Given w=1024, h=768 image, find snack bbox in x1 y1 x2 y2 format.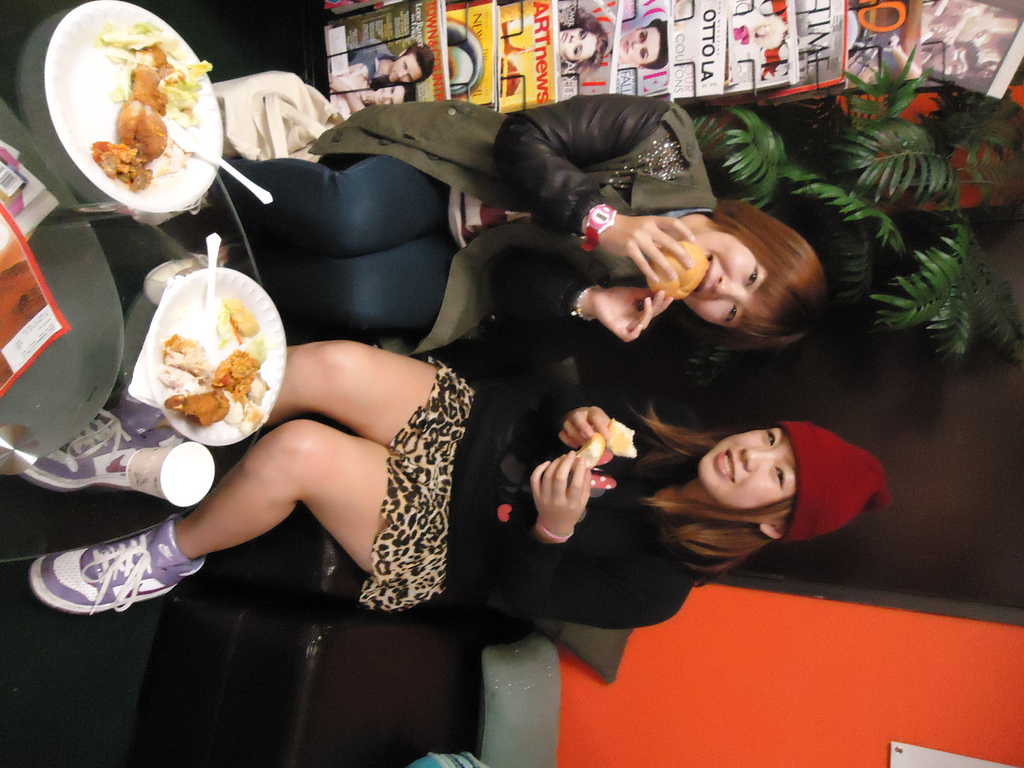
152 297 273 440.
